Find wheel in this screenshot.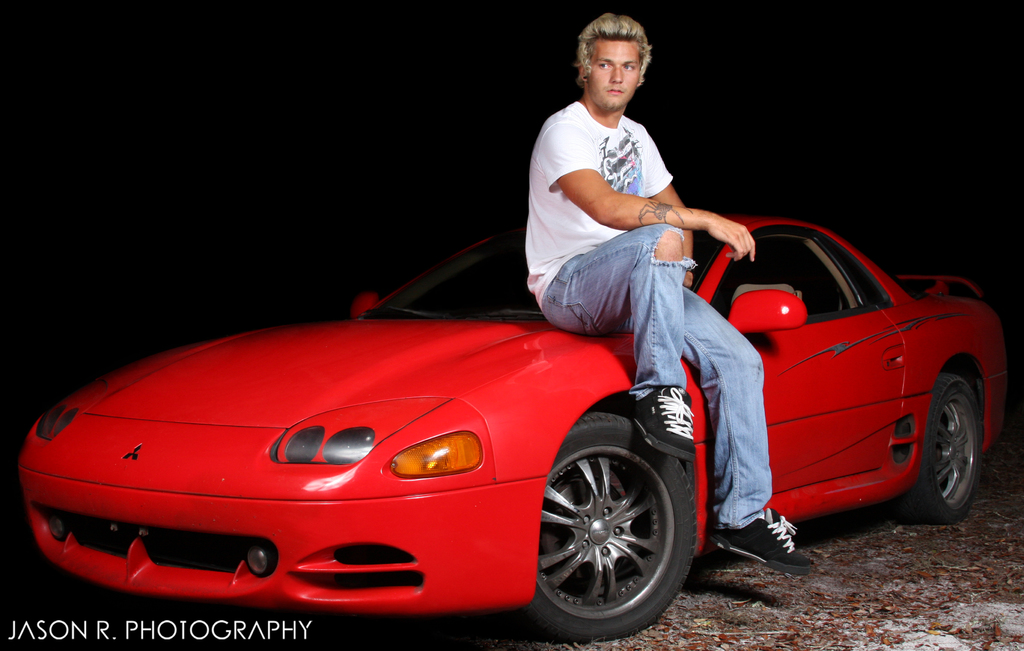
The bounding box for wheel is x1=903 y1=372 x2=992 y2=524.
